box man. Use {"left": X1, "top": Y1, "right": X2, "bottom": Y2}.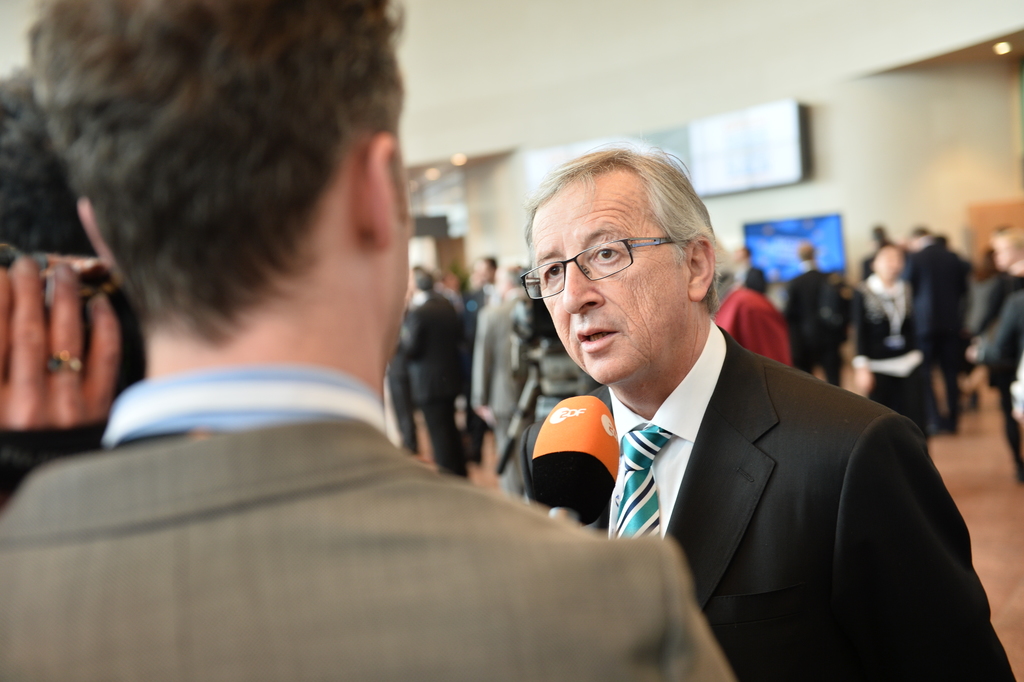
{"left": 483, "top": 156, "right": 968, "bottom": 659}.
